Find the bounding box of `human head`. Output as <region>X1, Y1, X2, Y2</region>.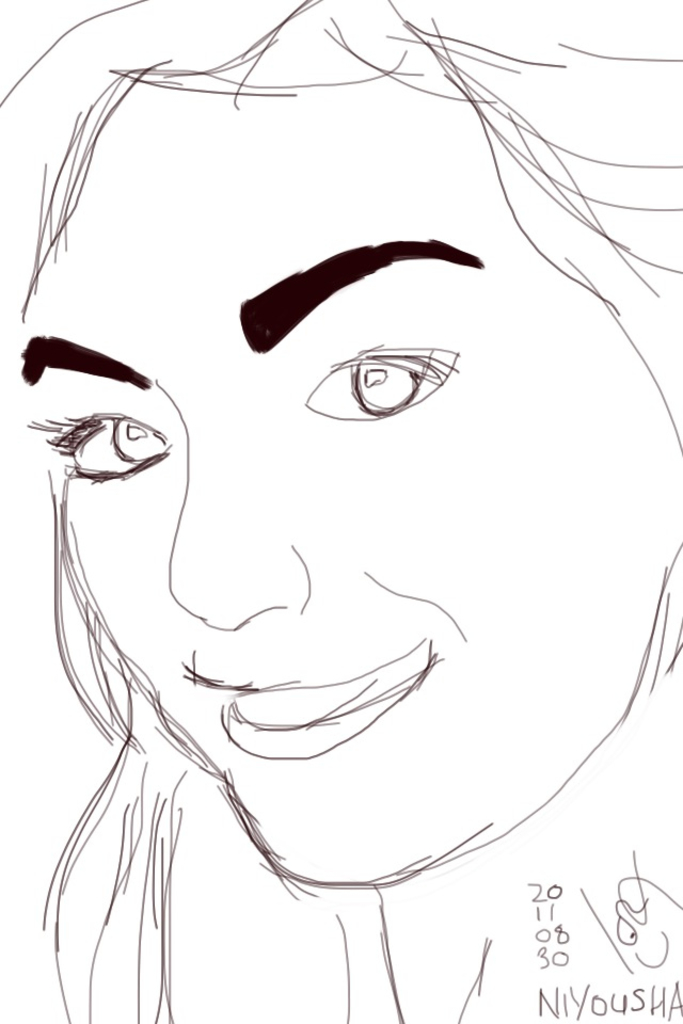
<region>0, 0, 682, 902</region>.
